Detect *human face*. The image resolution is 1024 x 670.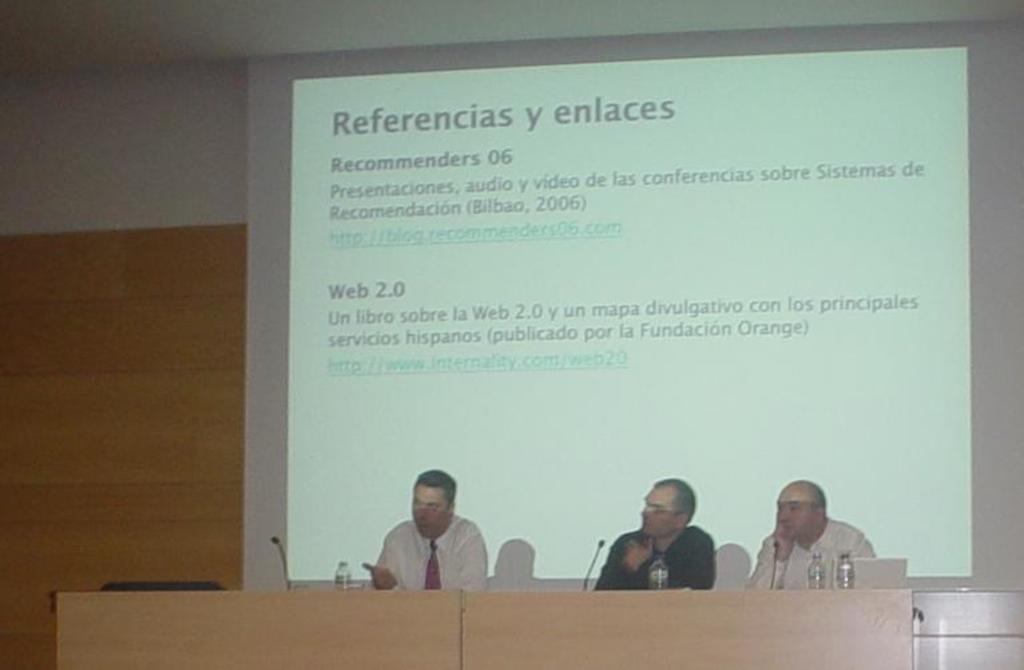
639,484,675,535.
